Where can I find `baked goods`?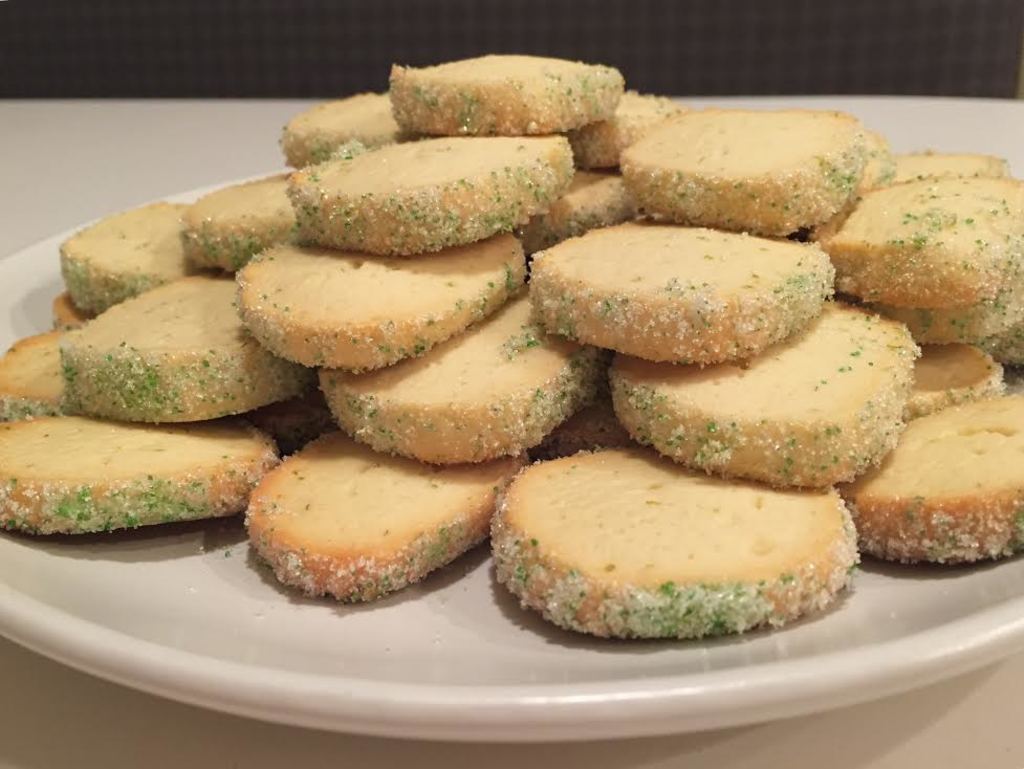
You can find it at box(485, 448, 860, 638).
